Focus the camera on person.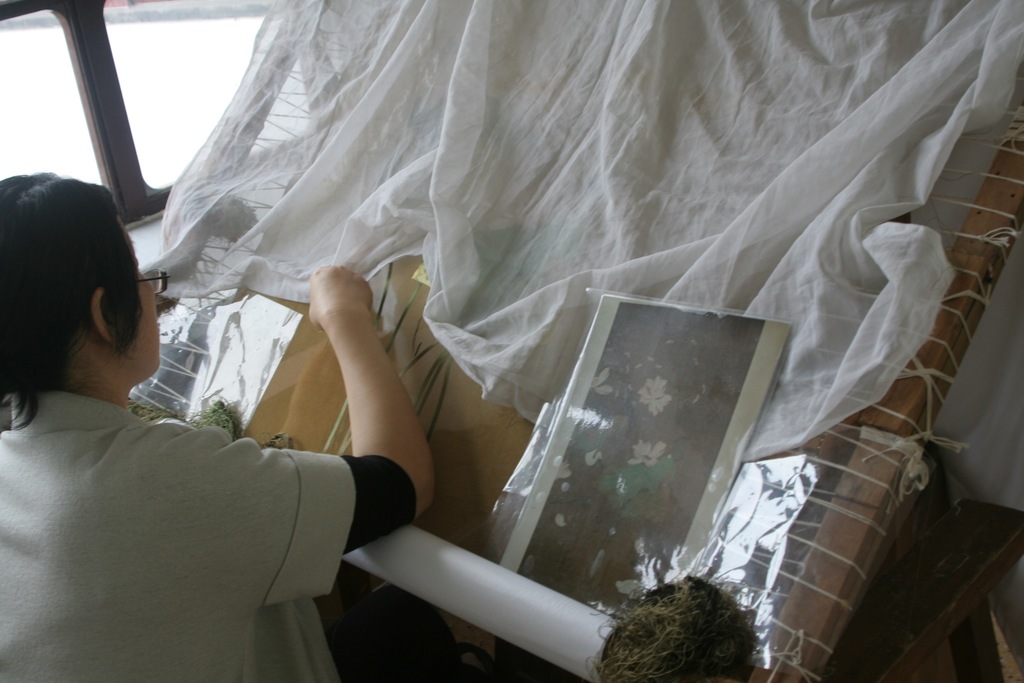
Focus region: region(0, 171, 442, 682).
